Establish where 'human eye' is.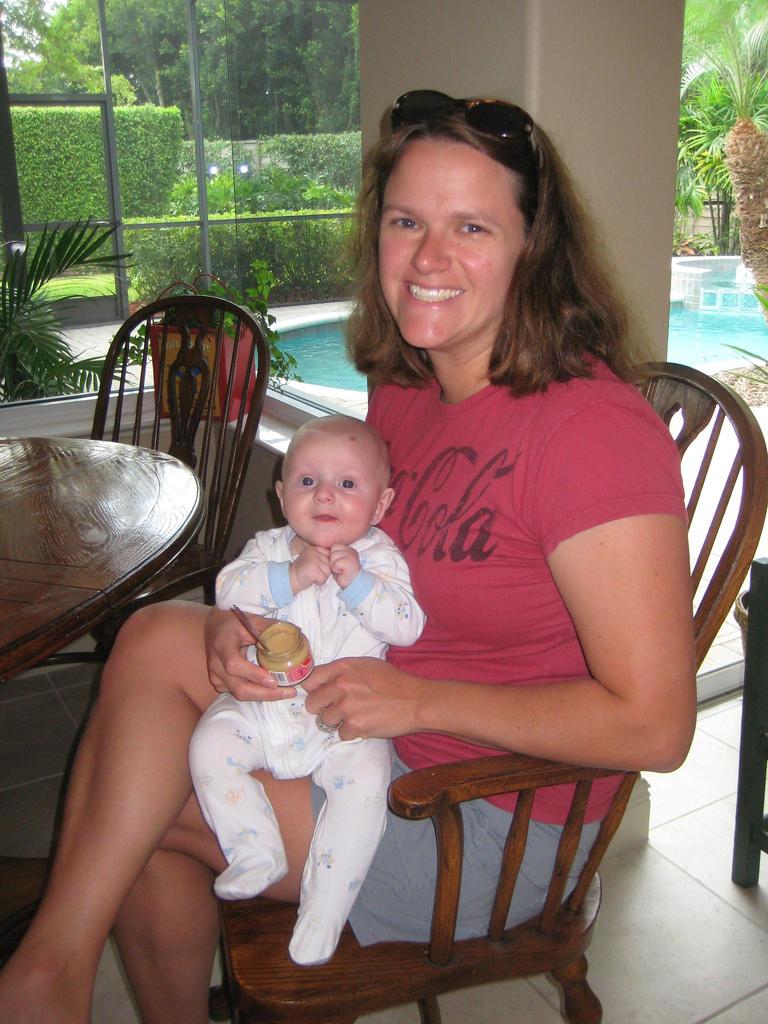
Established at <bbox>391, 213, 424, 232</bbox>.
